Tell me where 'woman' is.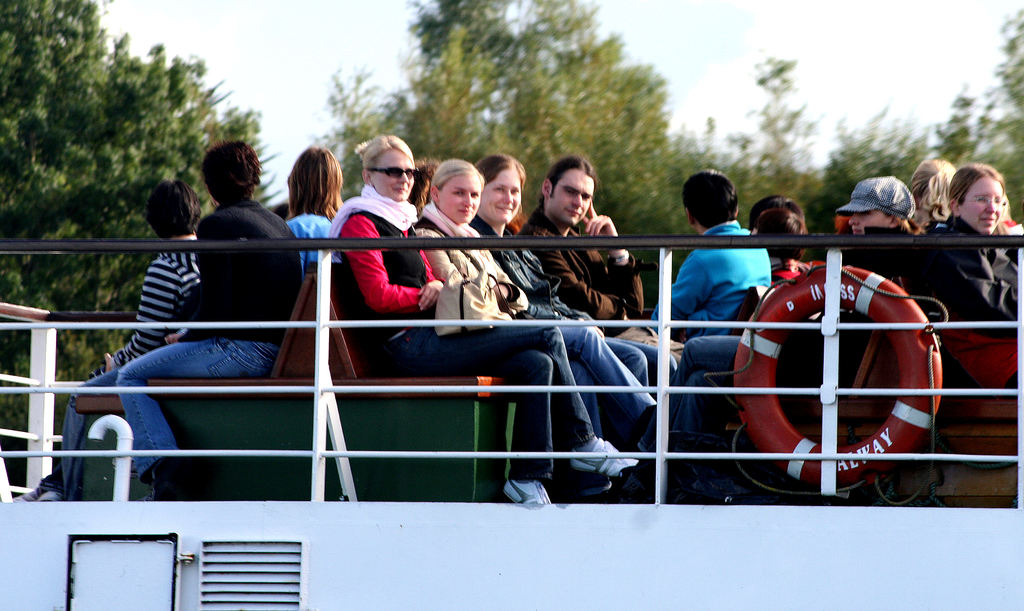
'woman' is at box=[279, 142, 351, 273].
